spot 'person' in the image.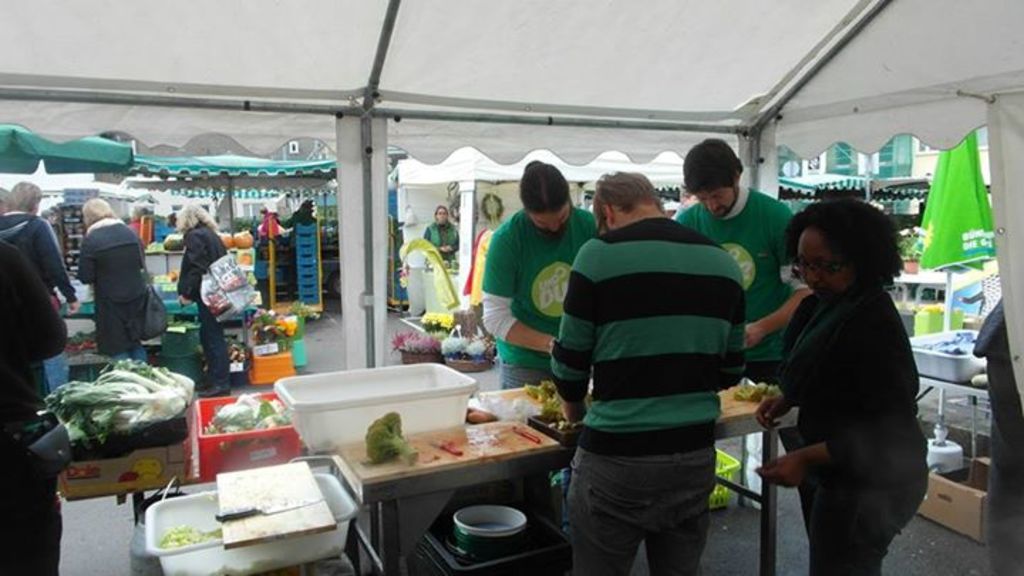
'person' found at region(421, 206, 457, 265).
